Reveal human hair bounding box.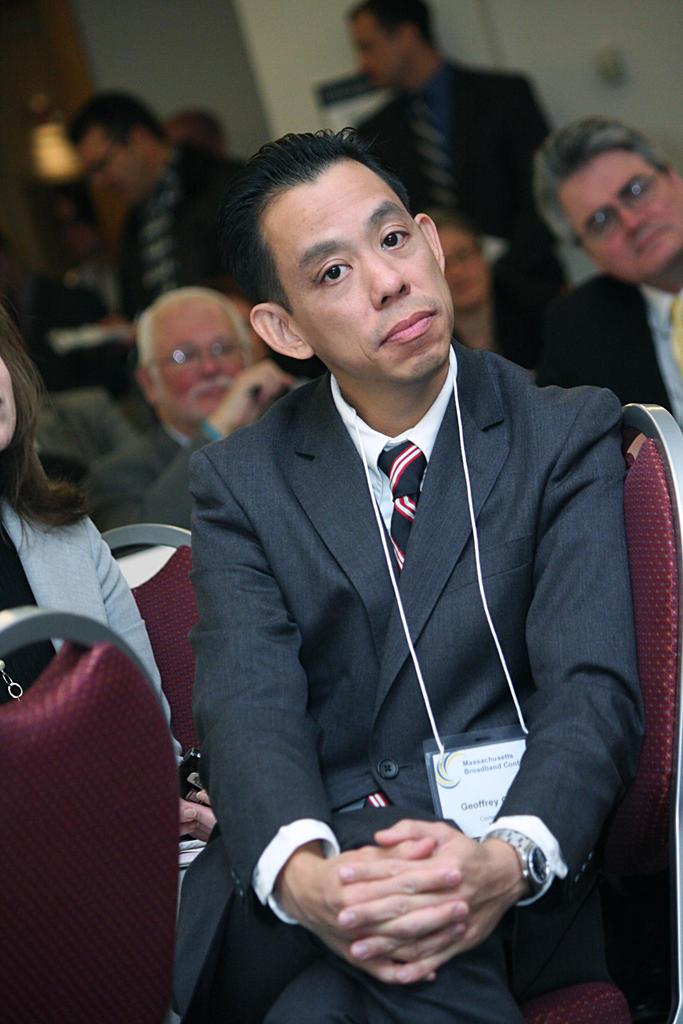
Revealed: 56 83 173 151.
